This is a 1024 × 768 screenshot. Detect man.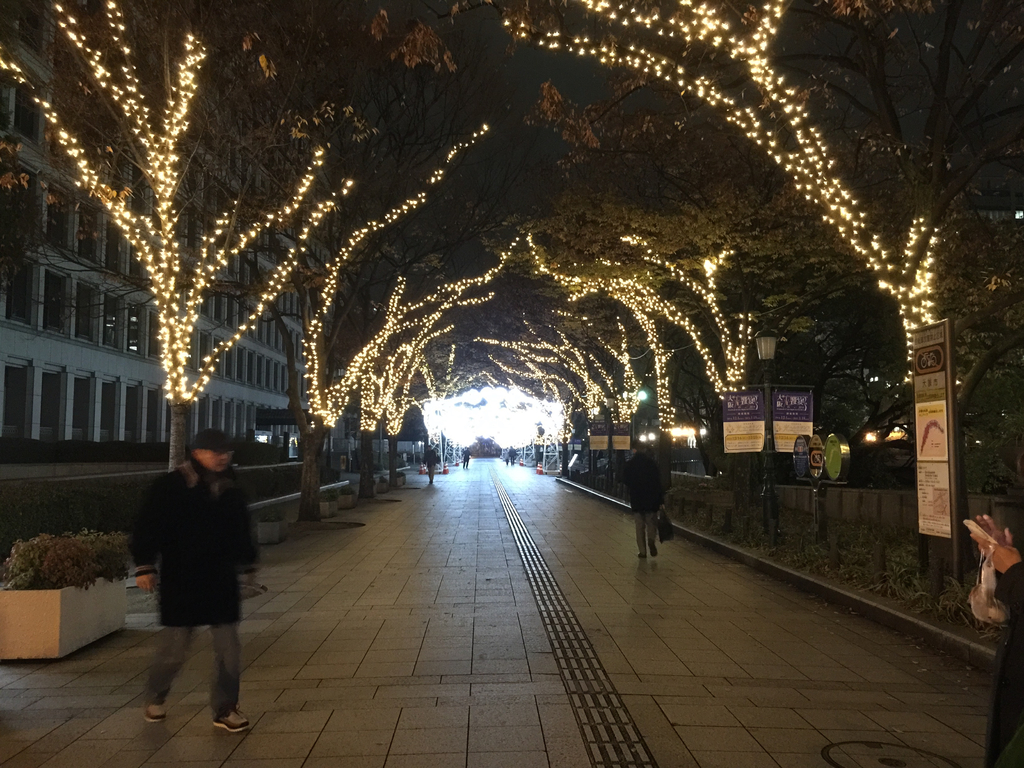
bbox=(618, 433, 673, 565).
